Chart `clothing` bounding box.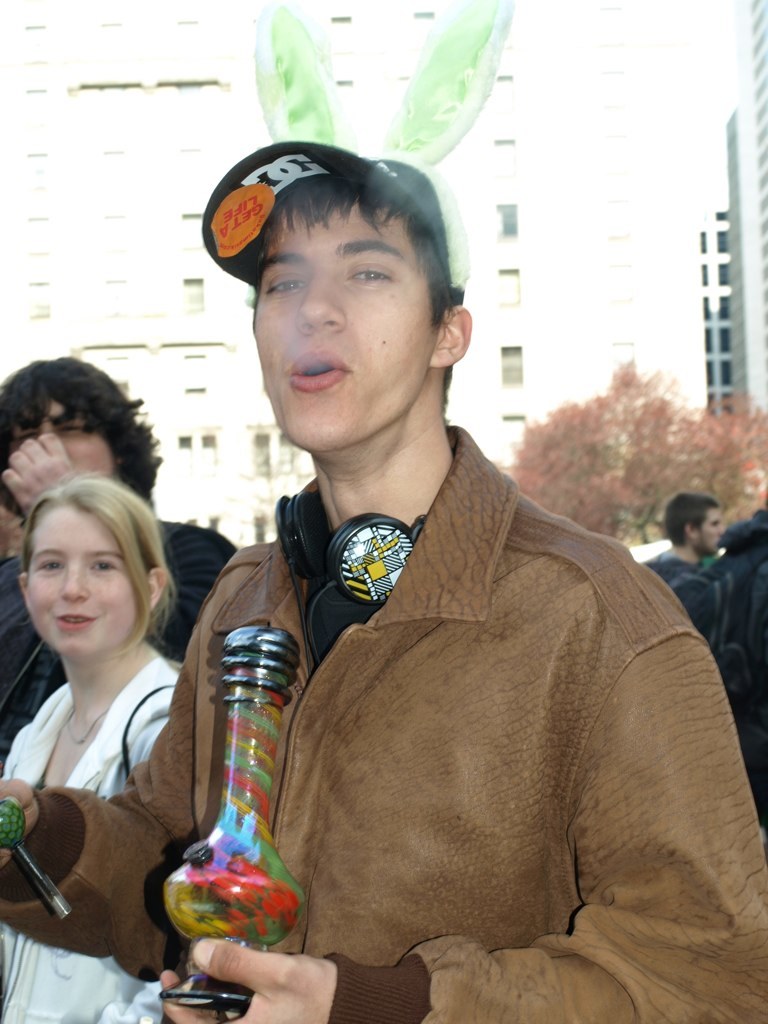
Charted: 0:514:239:764.
